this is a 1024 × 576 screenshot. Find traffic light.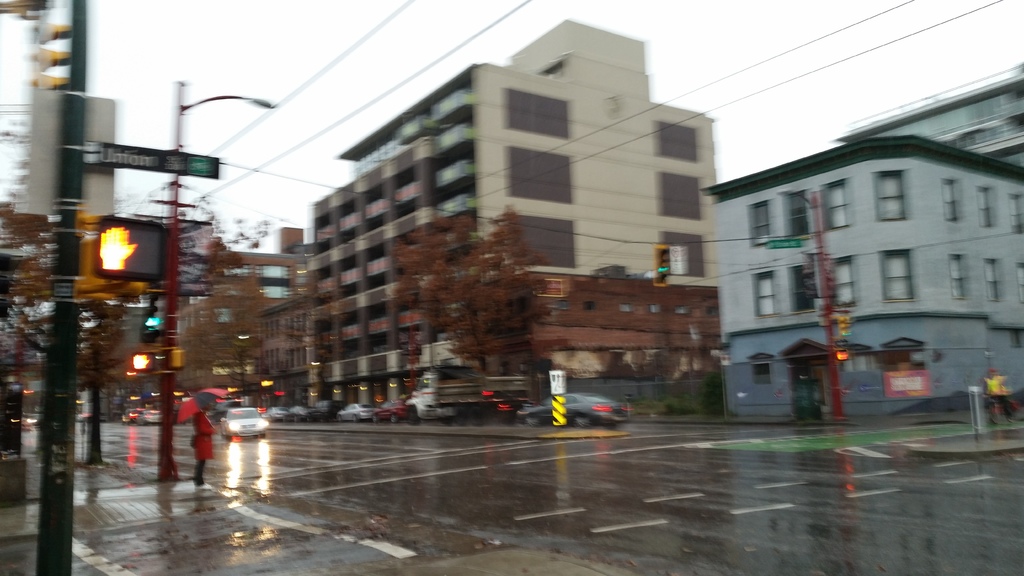
Bounding box: <box>131,351,154,371</box>.
